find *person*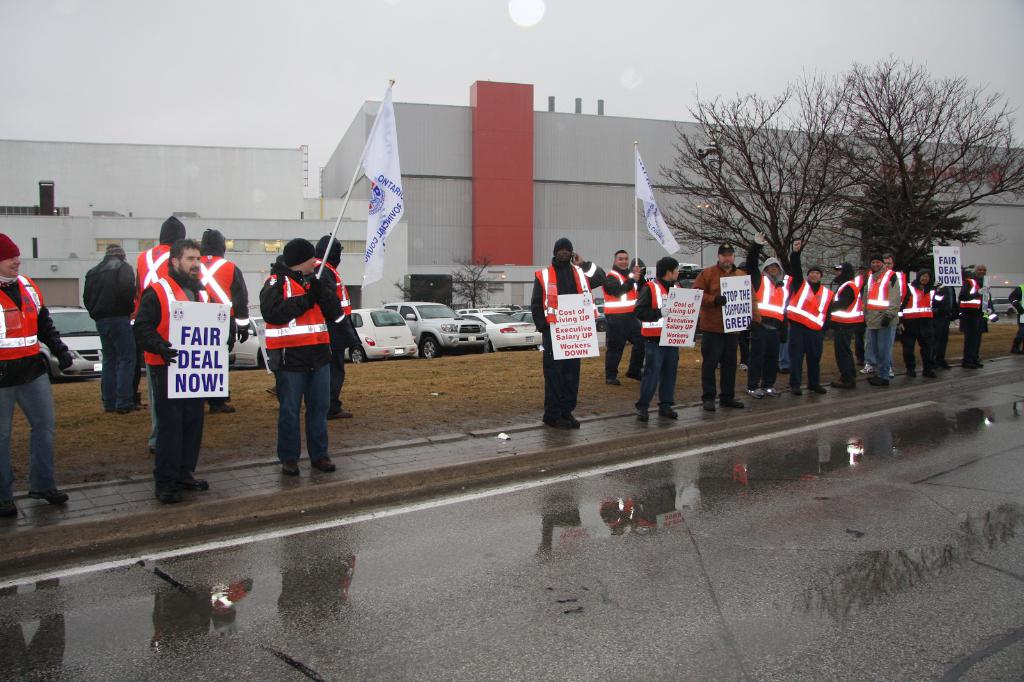
left=746, top=233, right=790, bottom=395
